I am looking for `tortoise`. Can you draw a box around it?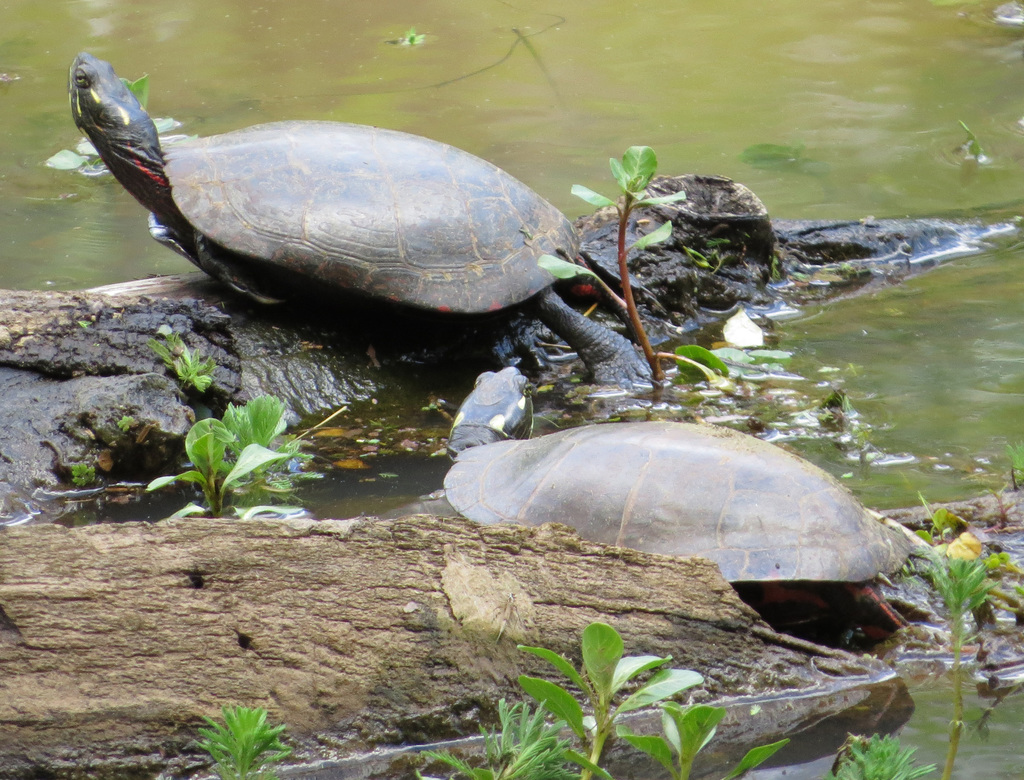
Sure, the bounding box is x1=441 y1=362 x2=917 y2=637.
